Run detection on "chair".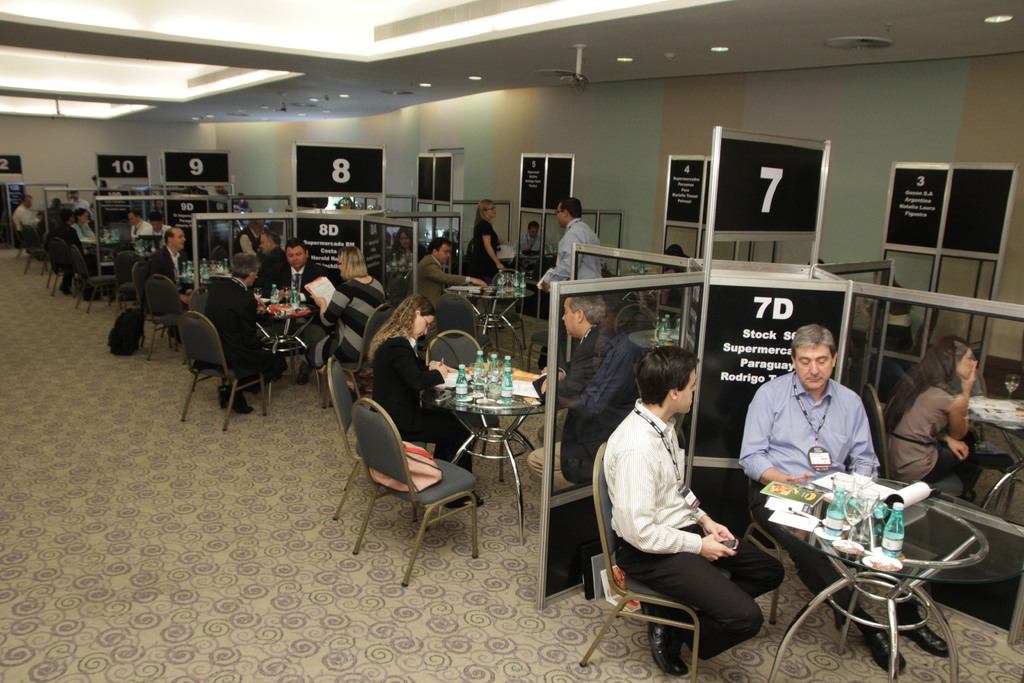
Result: 186, 279, 219, 316.
